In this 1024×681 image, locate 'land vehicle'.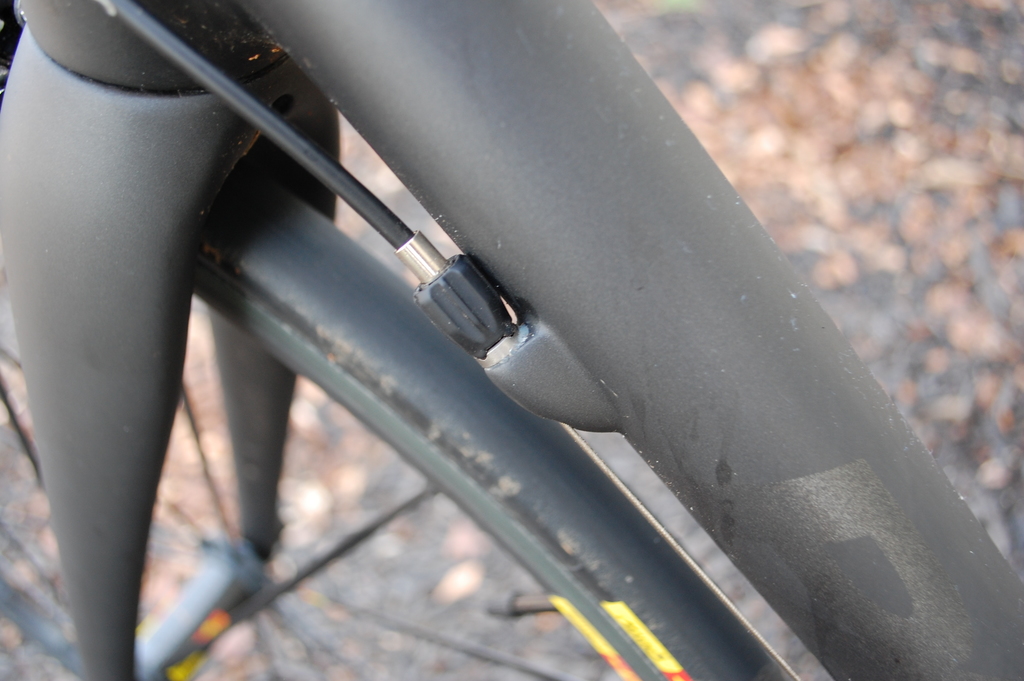
Bounding box: x1=0 y1=0 x2=1023 y2=680.
